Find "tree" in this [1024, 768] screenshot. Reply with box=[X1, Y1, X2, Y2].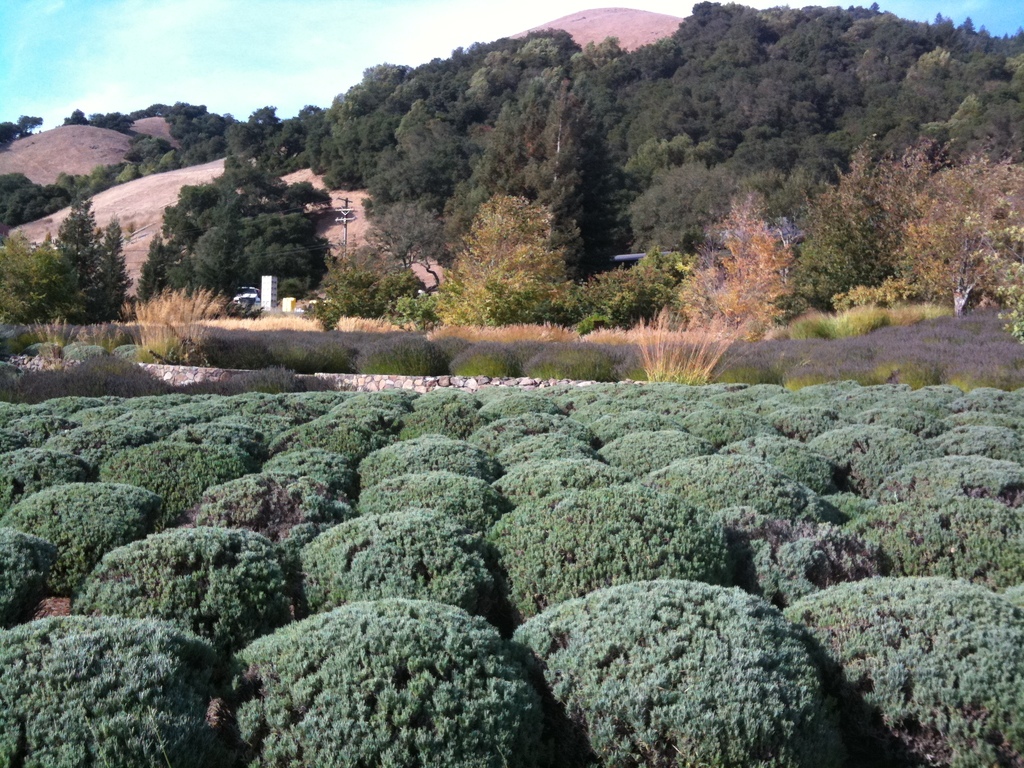
box=[449, 186, 588, 302].
